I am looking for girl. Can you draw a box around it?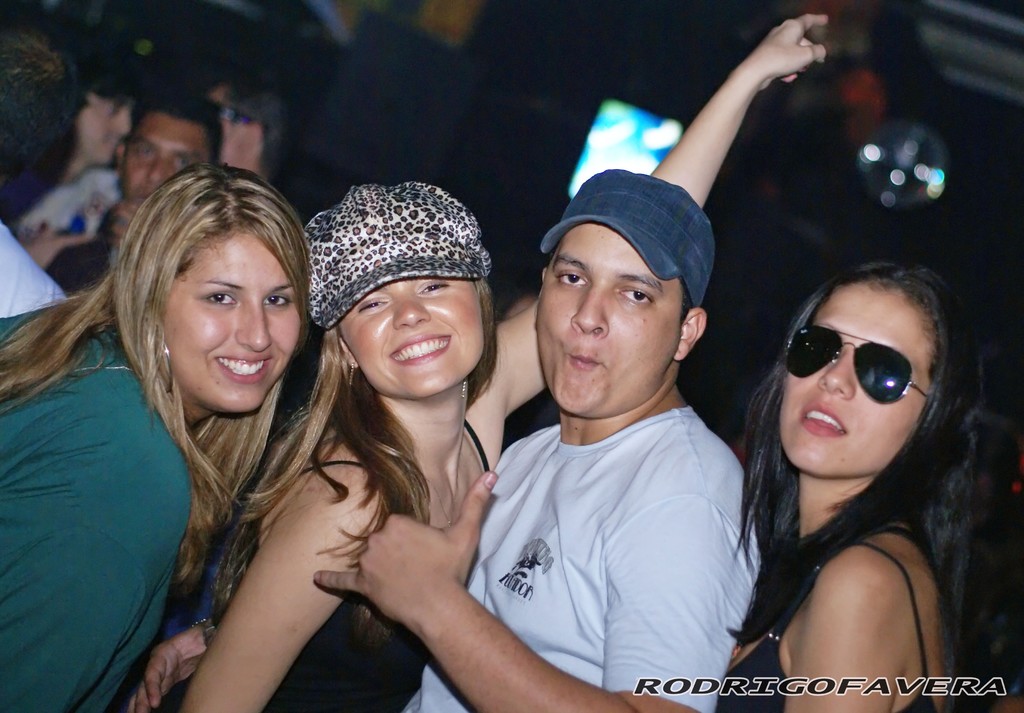
Sure, the bounding box is 171 11 829 712.
